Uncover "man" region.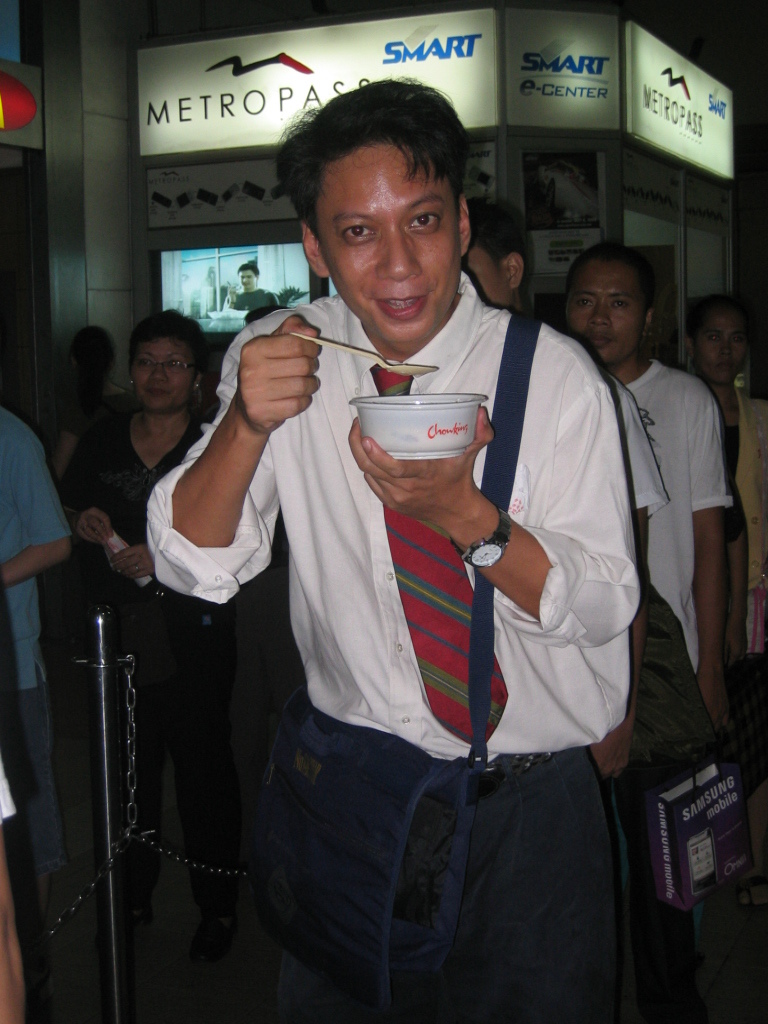
Uncovered: (227, 130, 688, 997).
